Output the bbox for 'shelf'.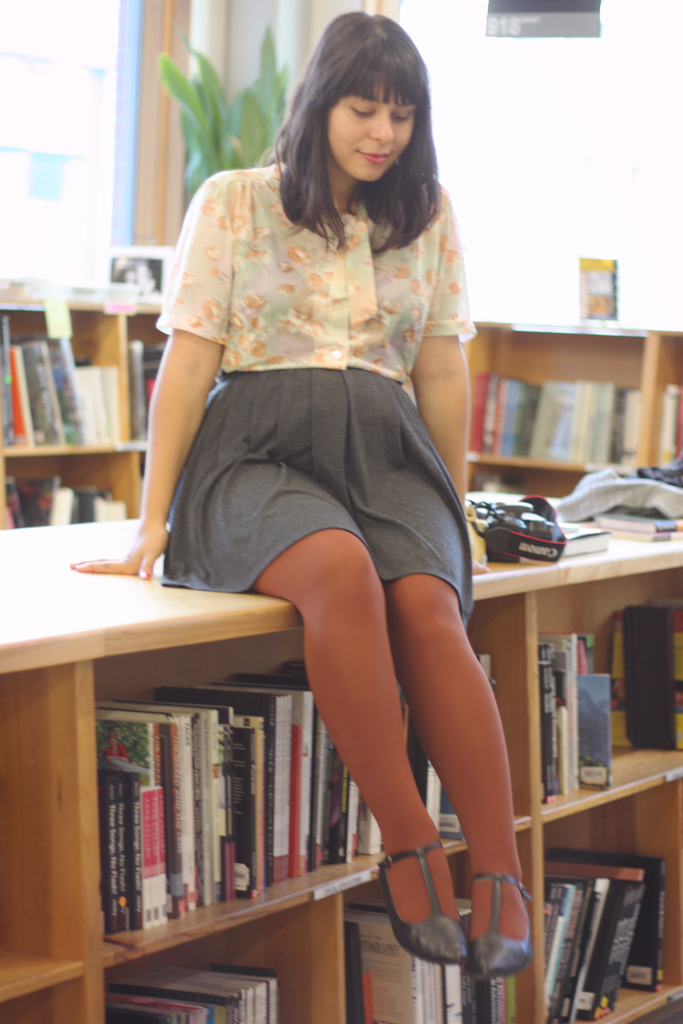
(left=0, top=300, right=165, bottom=524).
